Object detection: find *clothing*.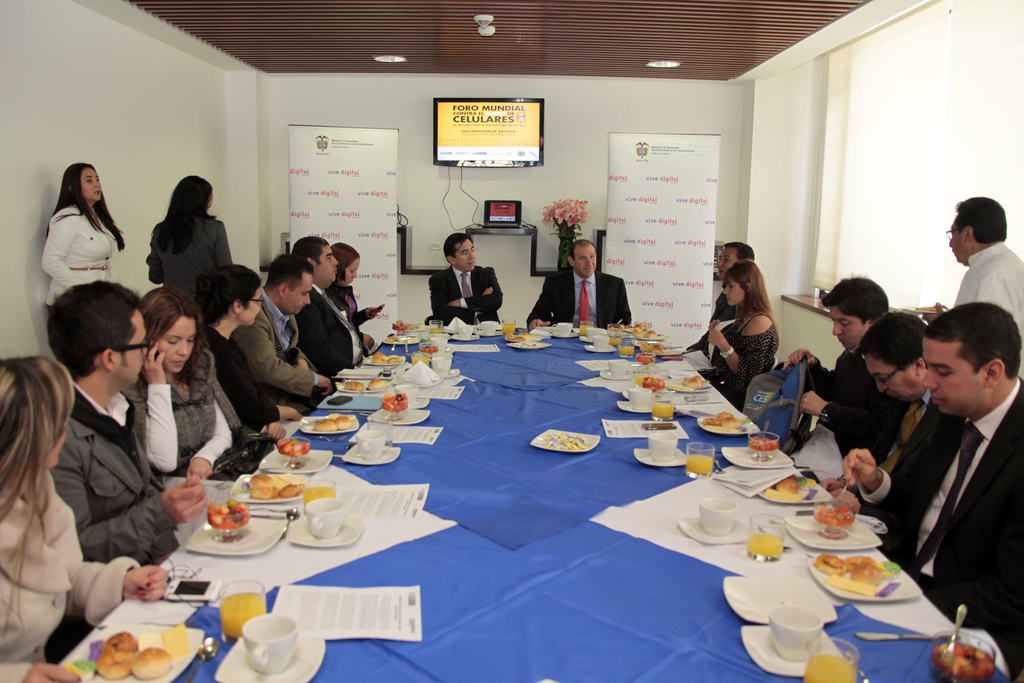
960 231 1023 354.
